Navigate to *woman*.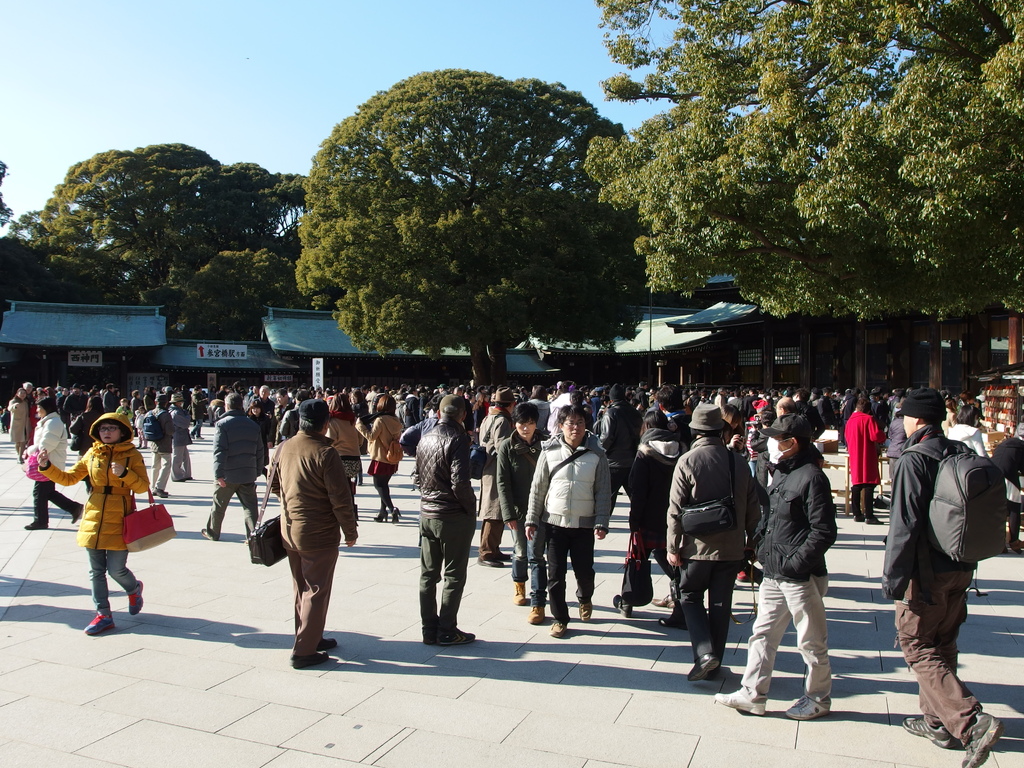
Navigation target: 39, 411, 149, 632.
